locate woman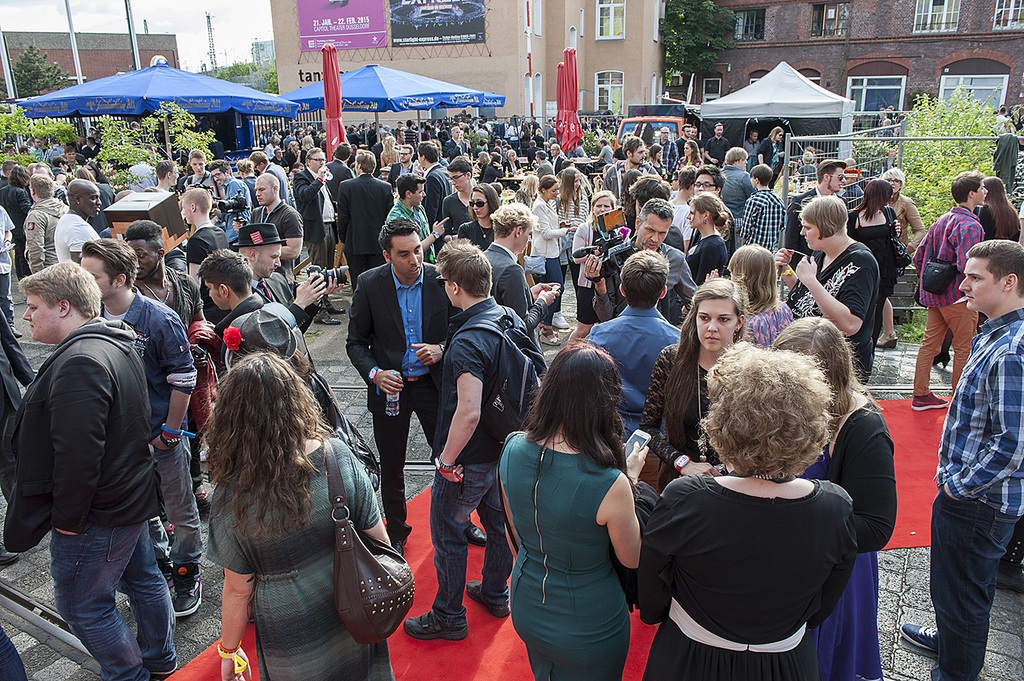
bbox=(497, 334, 659, 677)
